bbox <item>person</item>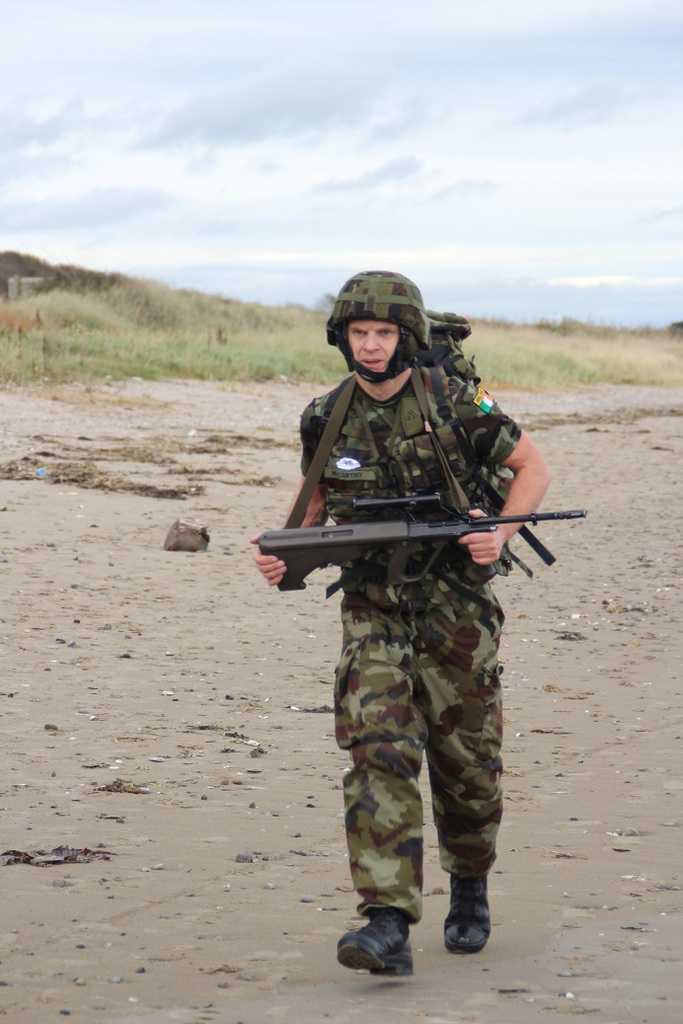
[left=278, top=274, right=550, bottom=928]
